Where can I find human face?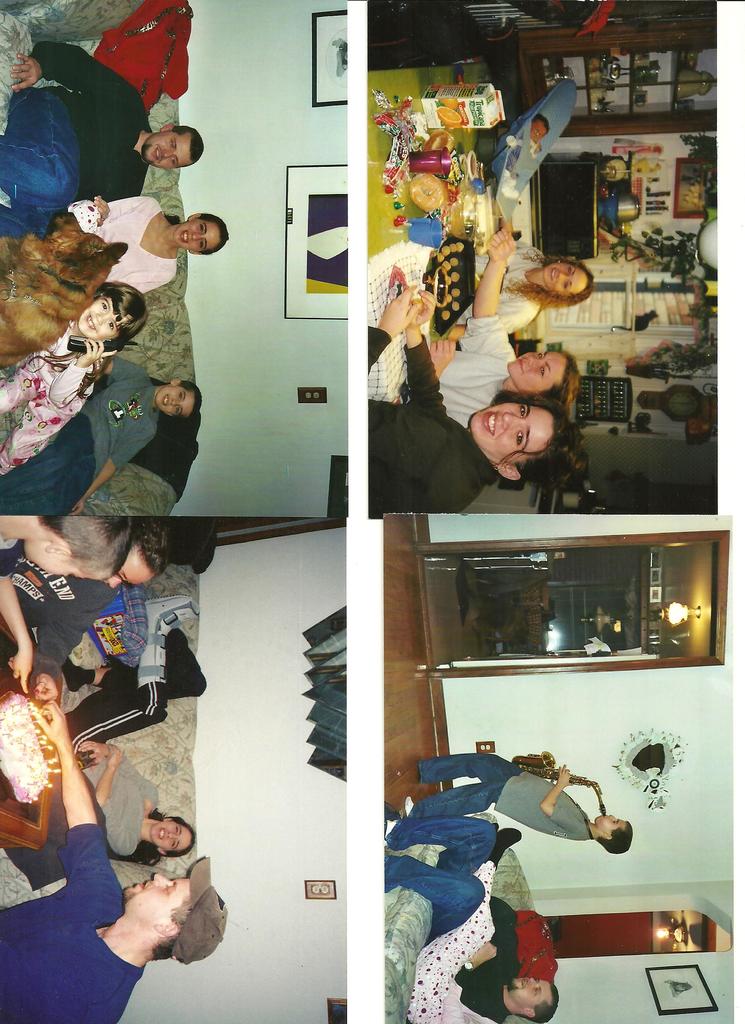
You can find it at (x1=147, y1=130, x2=194, y2=168).
